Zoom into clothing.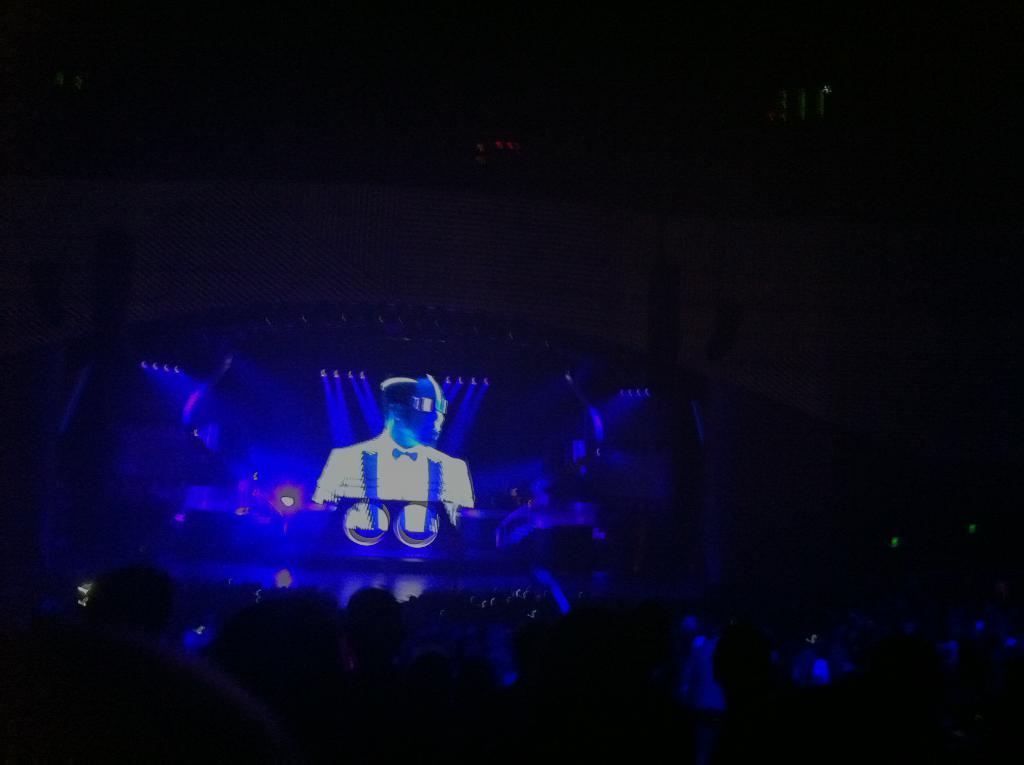
Zoom target: <region>327, 410, 465, 553</region>.
